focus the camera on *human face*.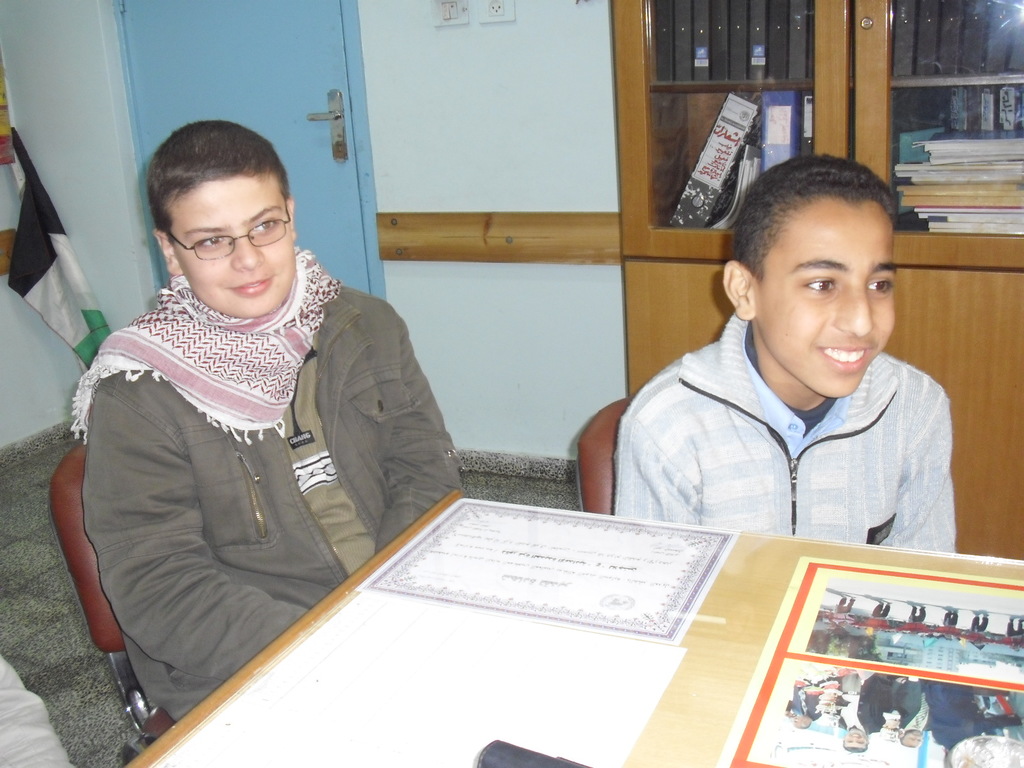
Focus region: pyautogui.locateOnScreen(749, 207, 893, 396).
